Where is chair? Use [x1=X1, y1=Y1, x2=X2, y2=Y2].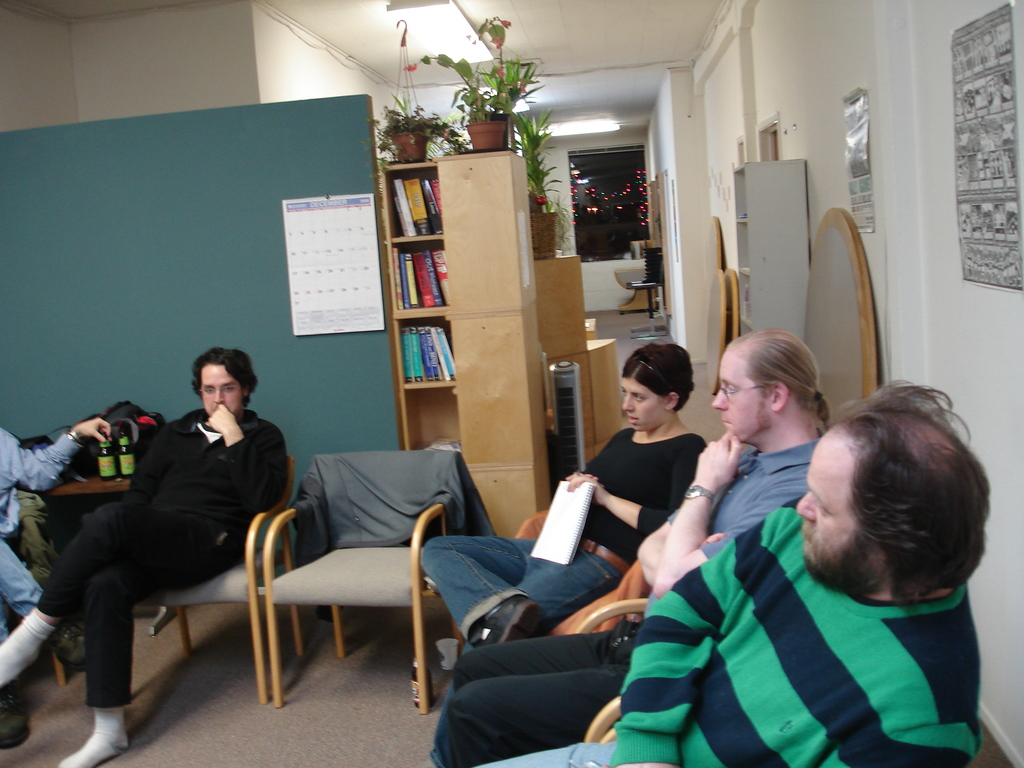
[x1=125, y1=452, x2=305, y2=708].
